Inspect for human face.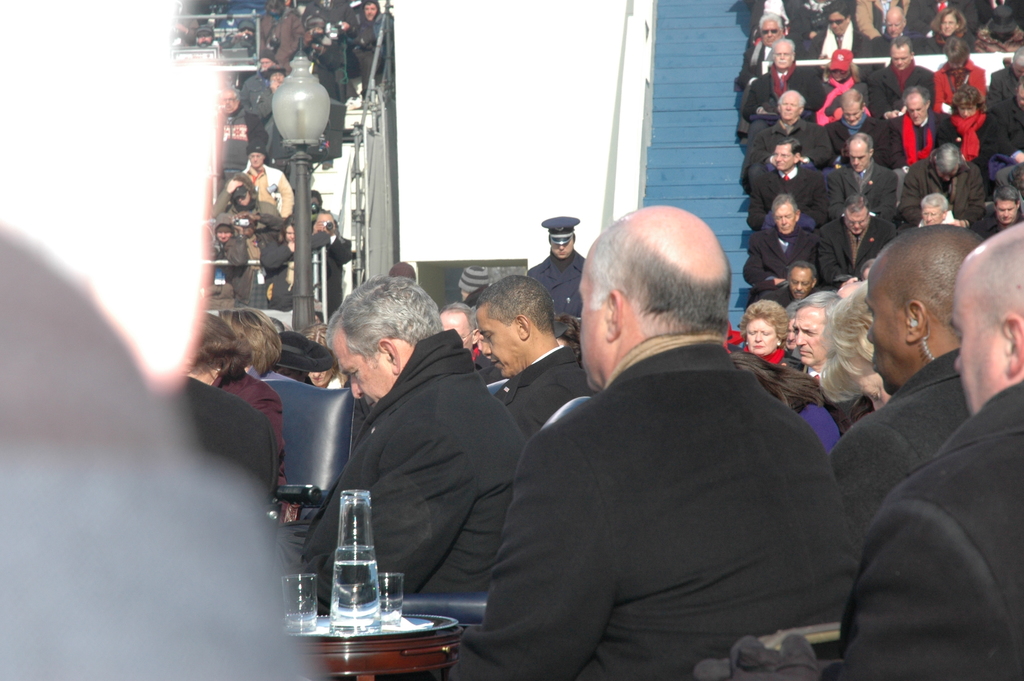
Inspection: 950,279,1000,414.
